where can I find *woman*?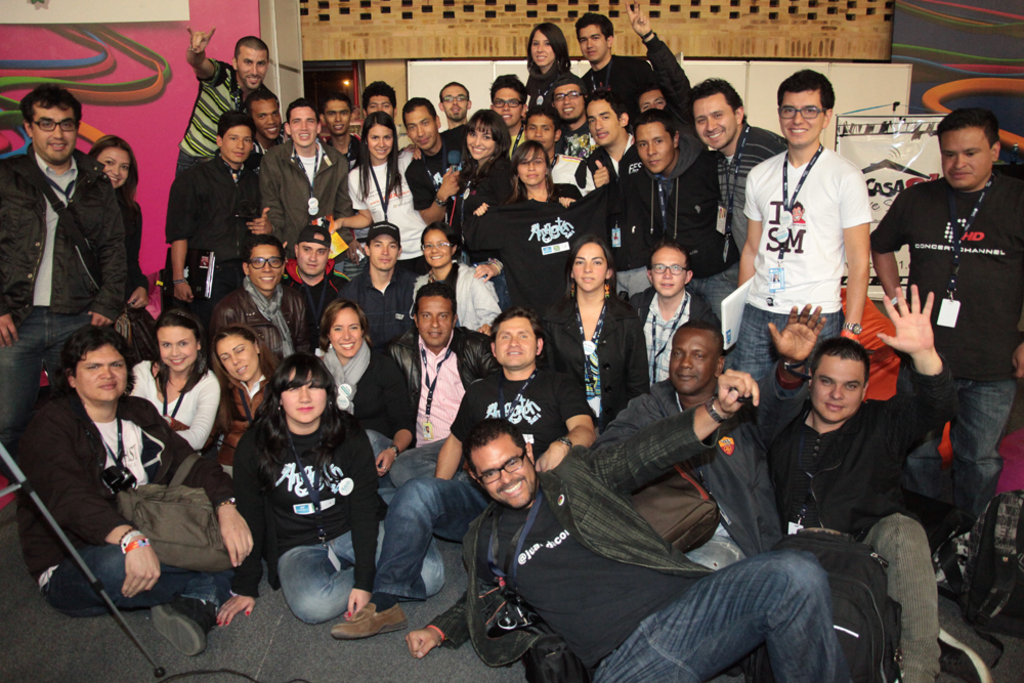
You can find it at 201,318,290,490.
